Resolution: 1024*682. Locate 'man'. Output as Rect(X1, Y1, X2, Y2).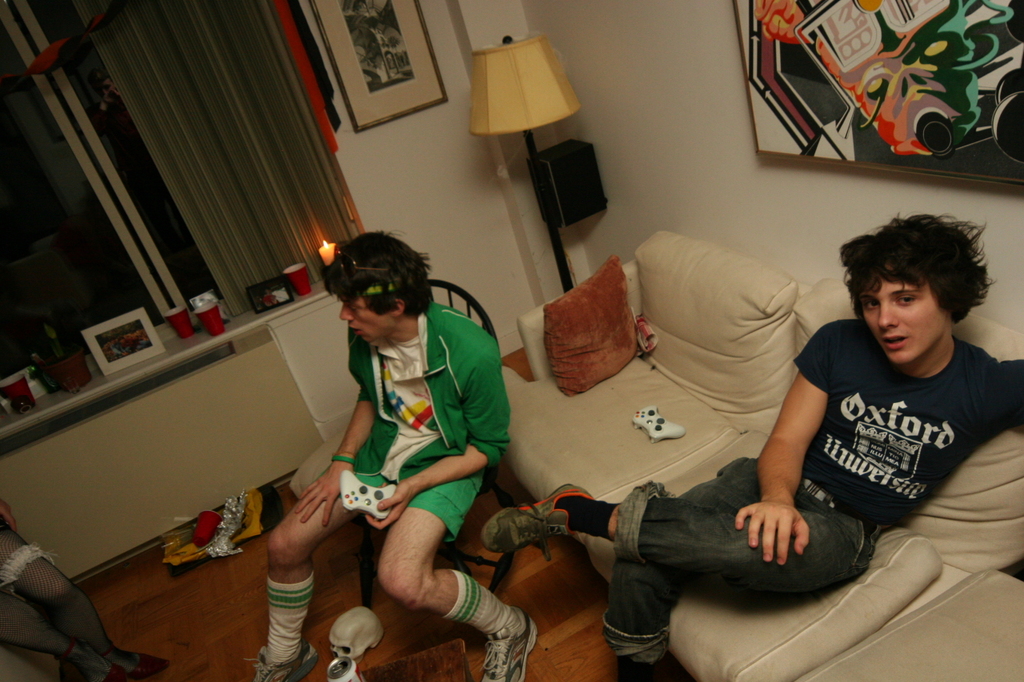
Rect(481, 209, 1023, 681).
